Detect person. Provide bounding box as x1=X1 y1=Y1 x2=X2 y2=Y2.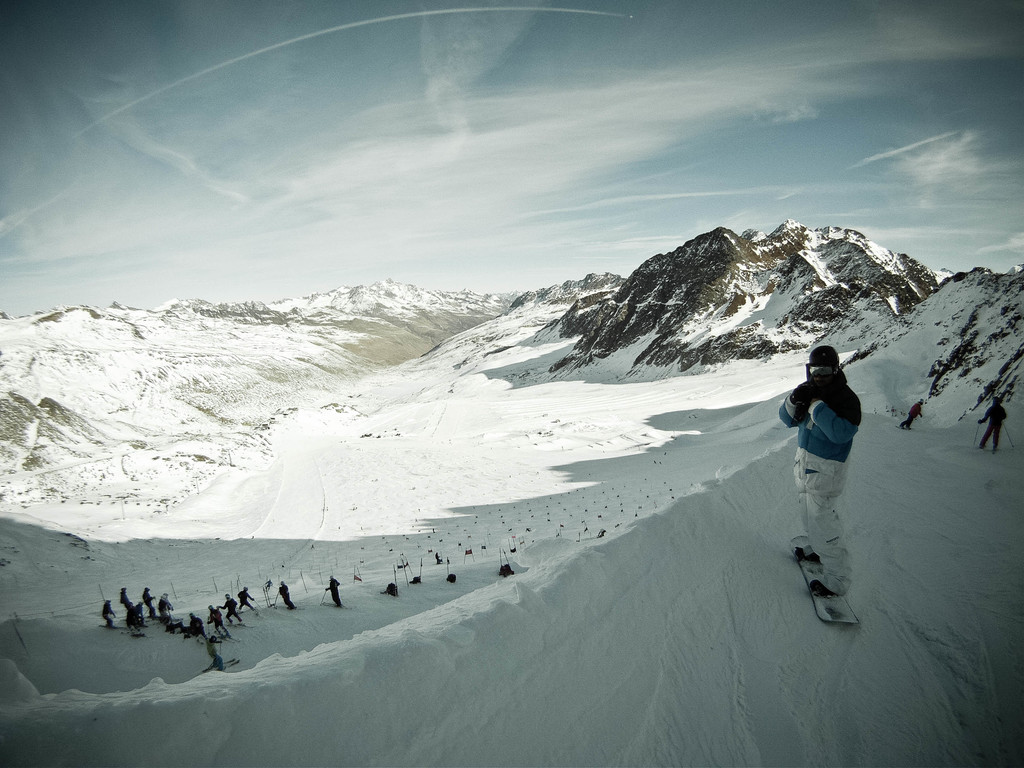
x1=98 y1=600 x2=114 y2=627.
